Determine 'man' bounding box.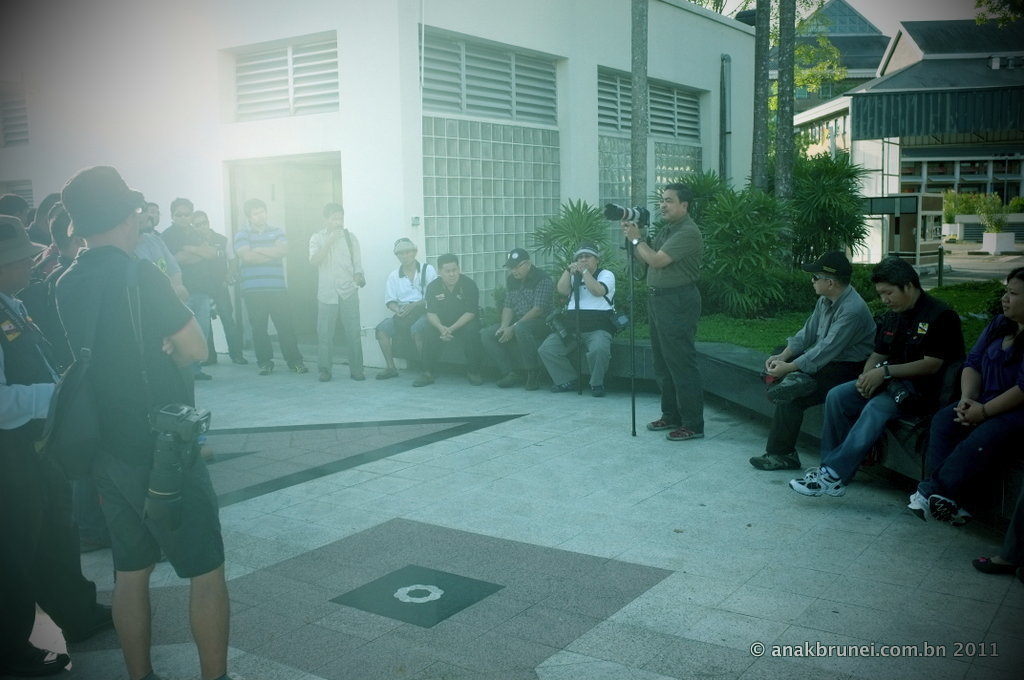
Determined: crop(308, 203, 367, 383).
